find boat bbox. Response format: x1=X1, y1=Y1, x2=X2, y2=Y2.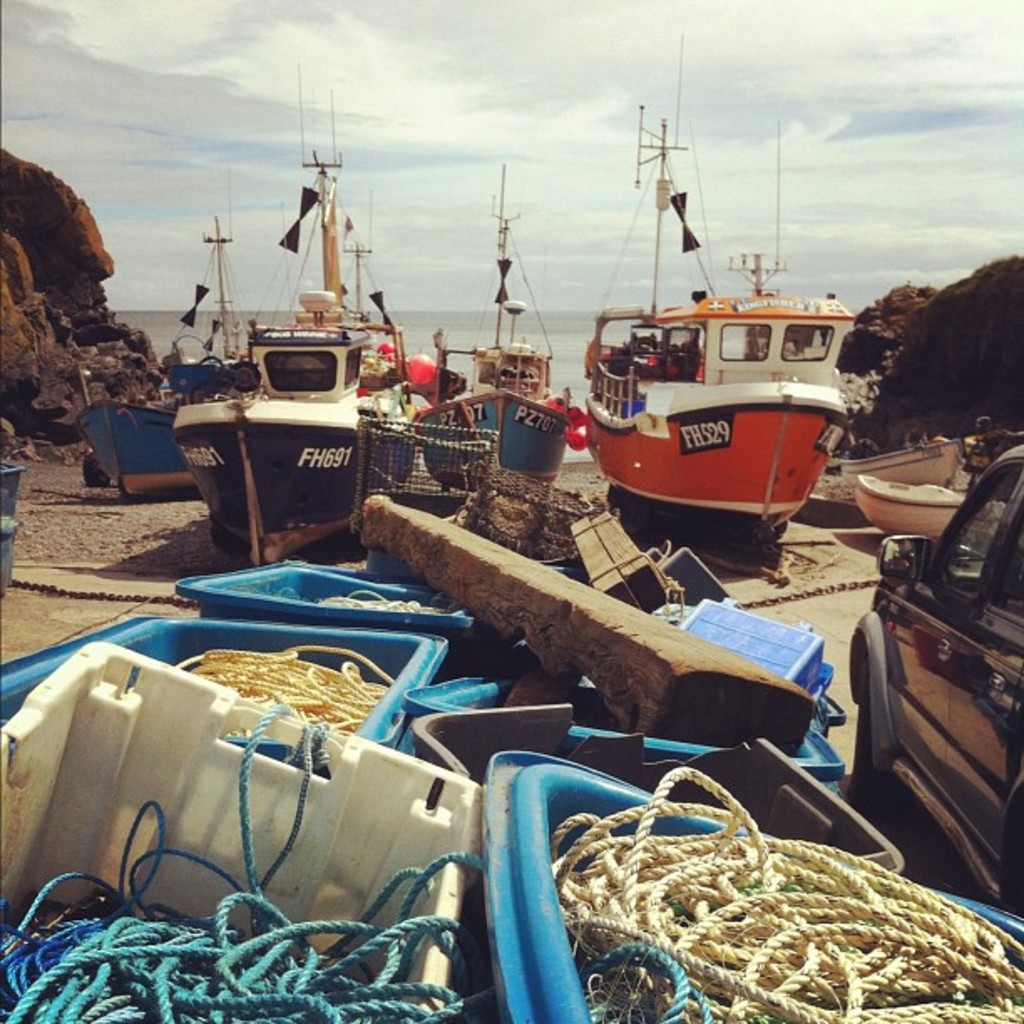
x1=852, y1=475, x2=964, y2=534.
